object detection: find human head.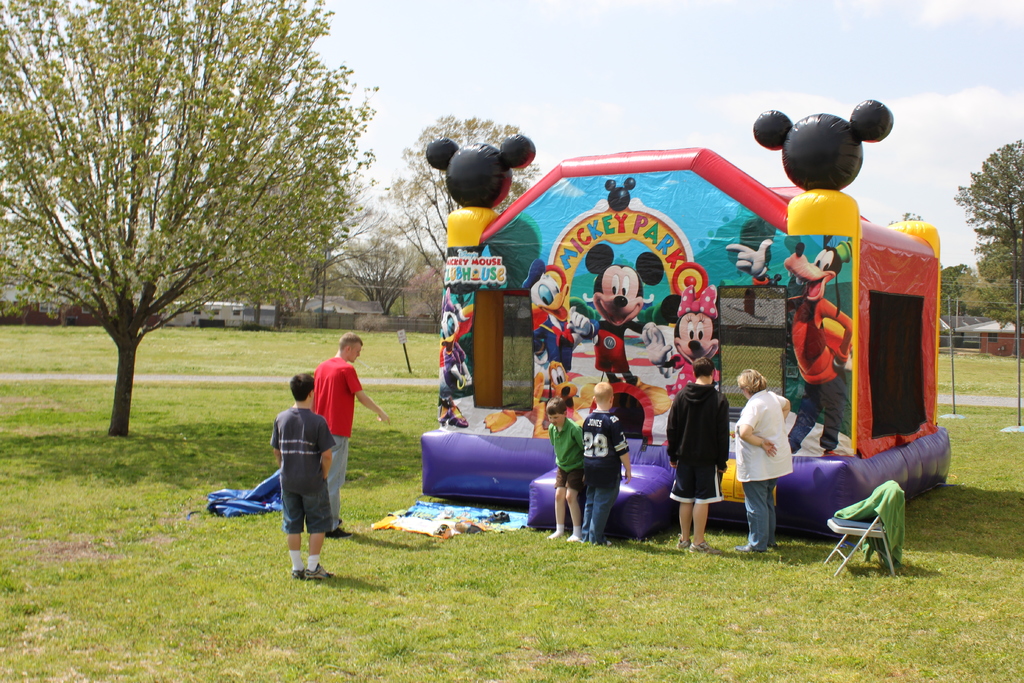
<bbox>691, 358, 713, 381</bbox>.
